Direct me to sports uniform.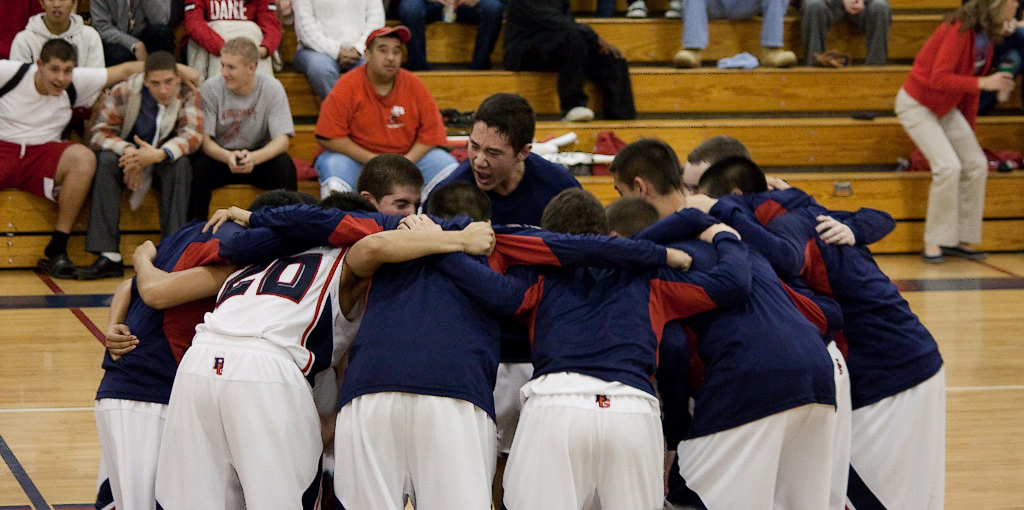
Direction: [left=532, top=193, right=754, bottom=509].
